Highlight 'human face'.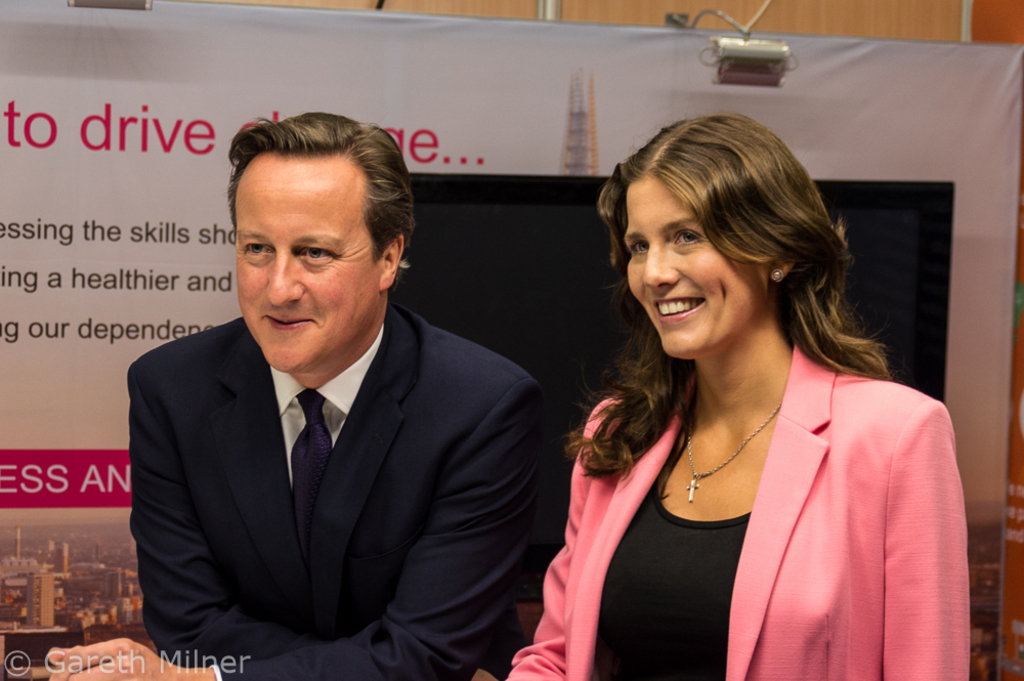
Highlighted region: BBox(240, 156, 384, 375).
